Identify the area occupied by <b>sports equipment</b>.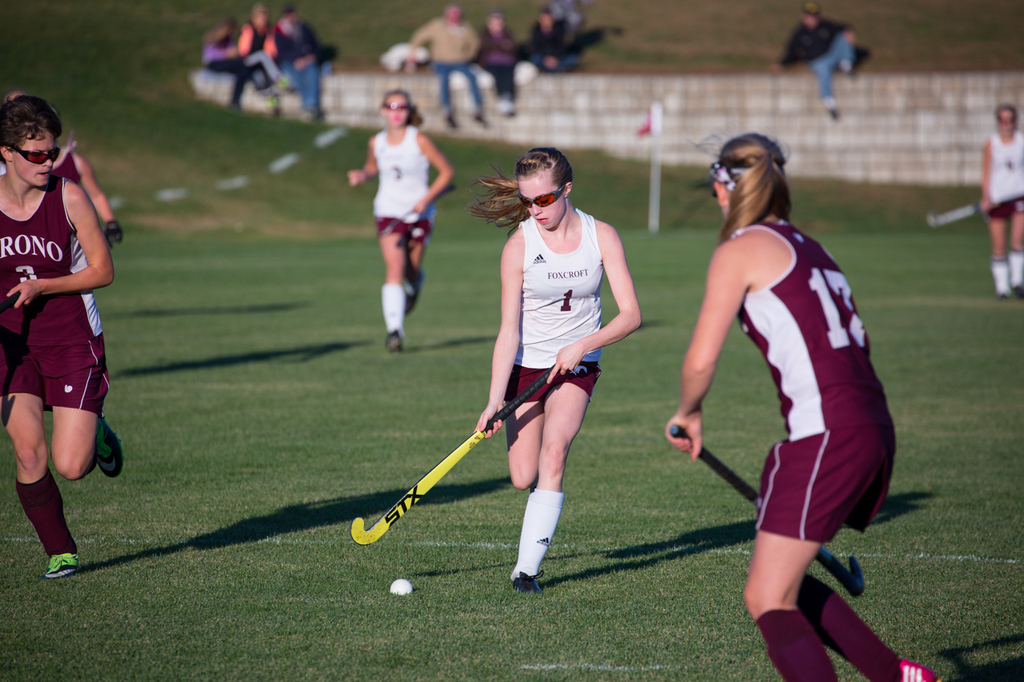
Area: box=[927, 196, 993, 229].
